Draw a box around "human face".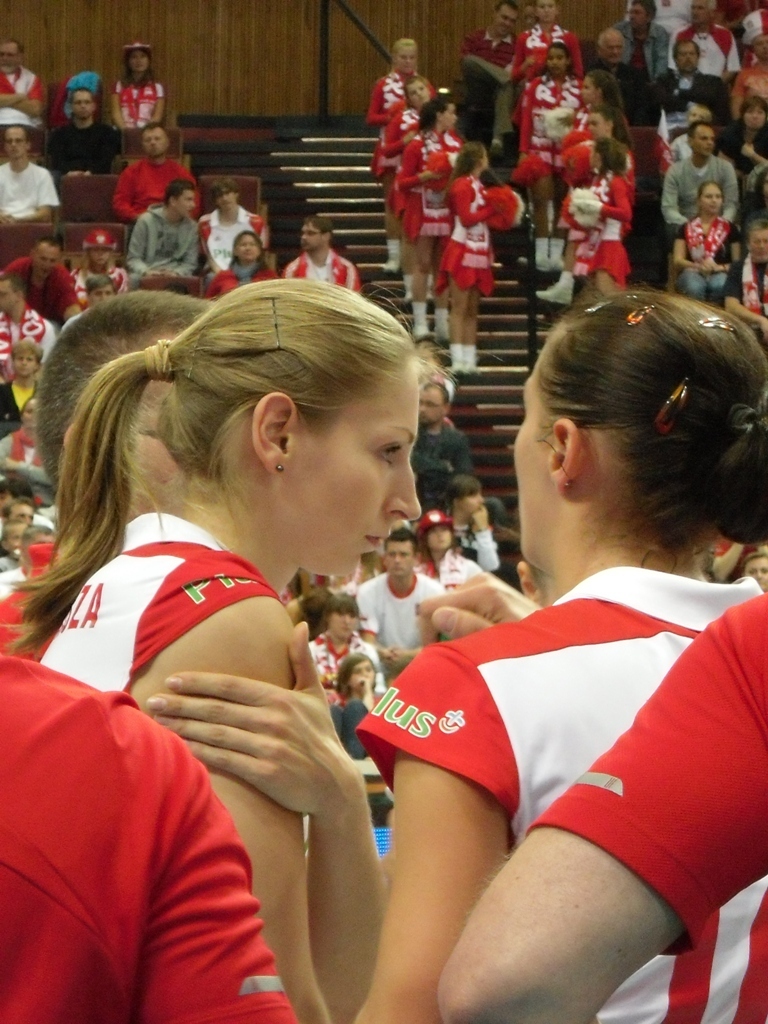
(x1=32, y1=246, x2=59, y2=280).
